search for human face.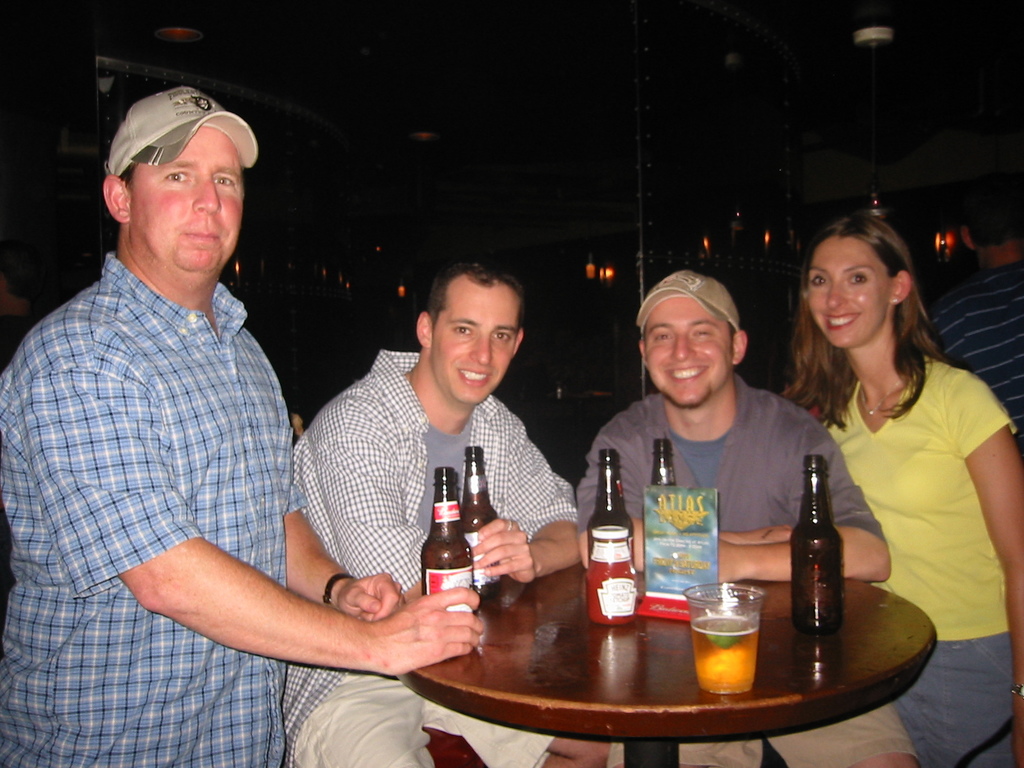
Found at <box>438,282,517,401</box>.
